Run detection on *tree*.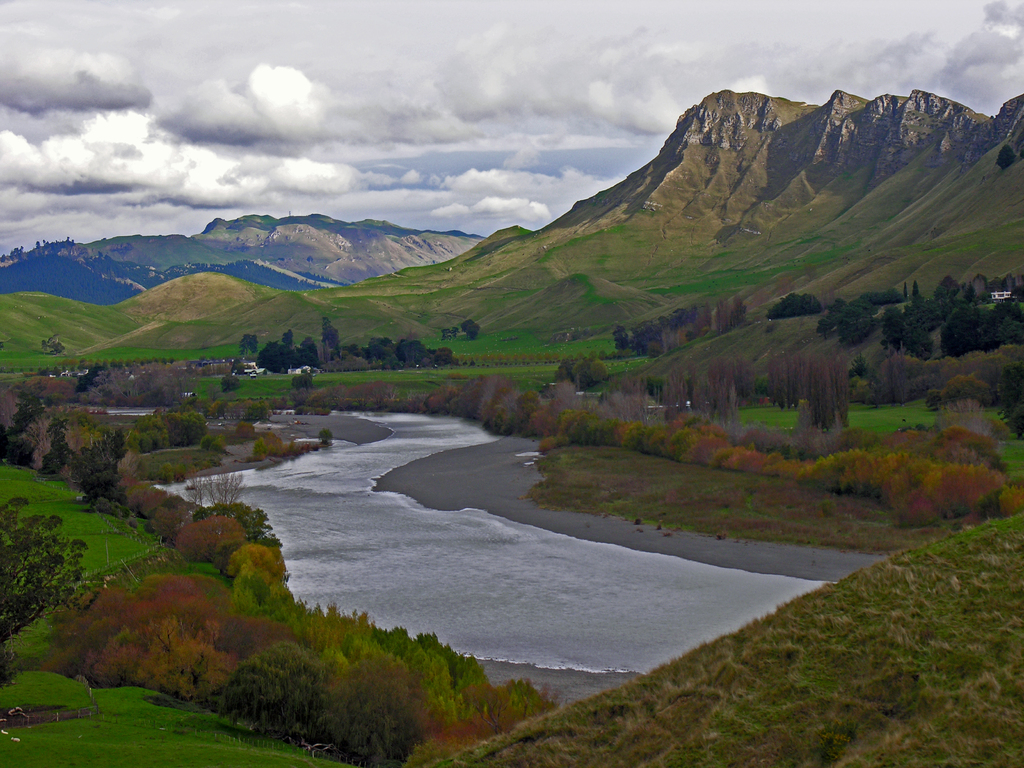
Result: x1=227 y1=535 x2=289 y2=590.
